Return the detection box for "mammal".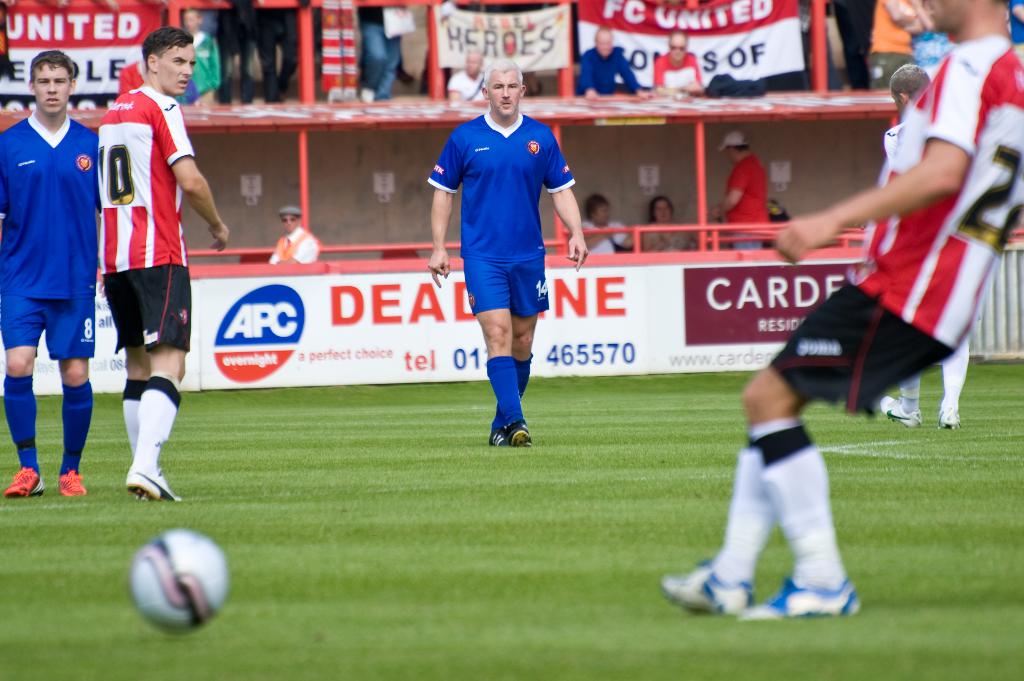
detection(0, 47, 98, 501).
